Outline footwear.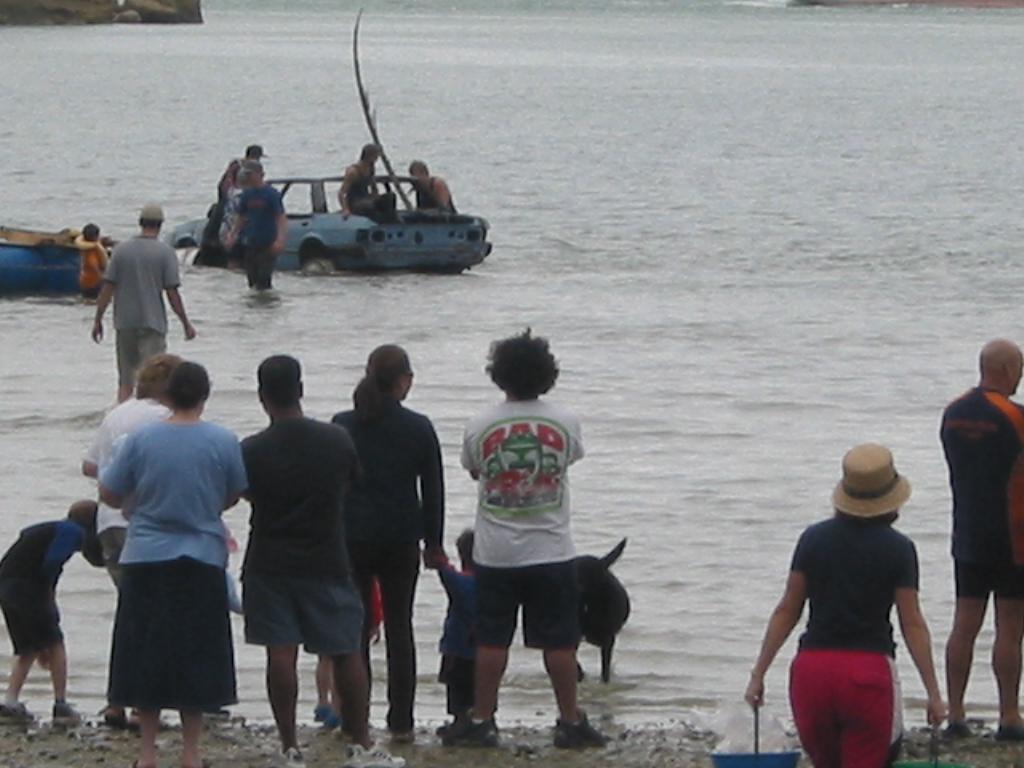
Outline: {"x1": 0, "y1": 698, "x2": 34, "y2": 723}.
